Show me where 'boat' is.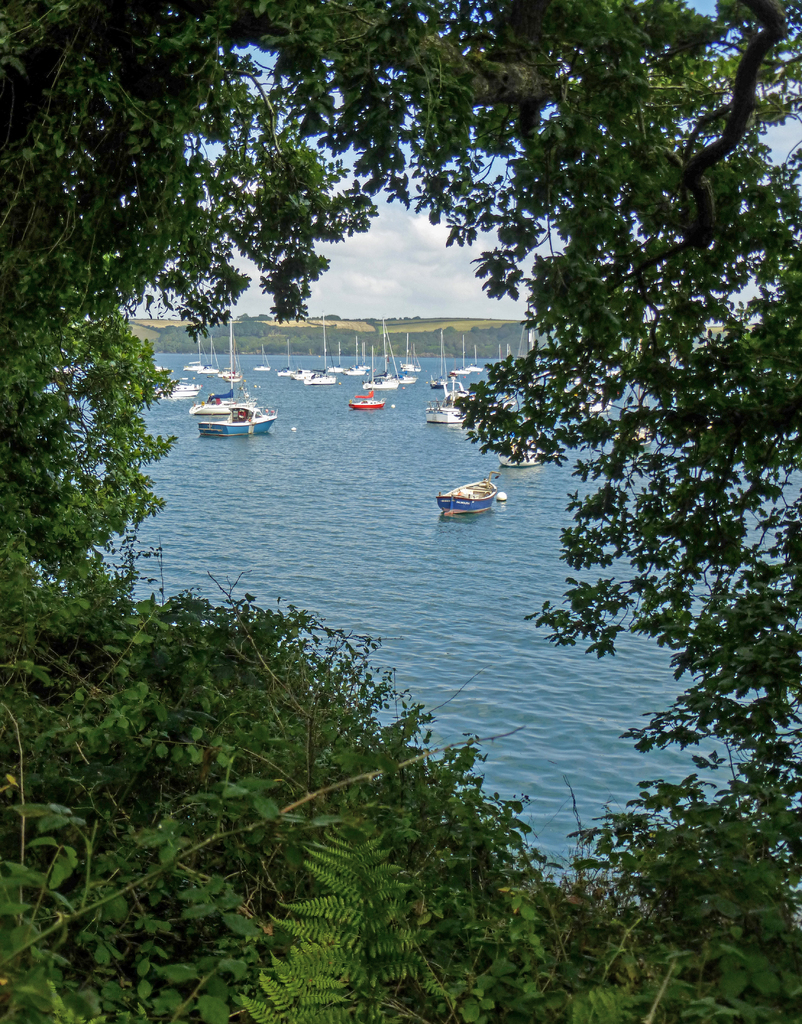
'boat' is at crop(366, 310, 396, 389).
